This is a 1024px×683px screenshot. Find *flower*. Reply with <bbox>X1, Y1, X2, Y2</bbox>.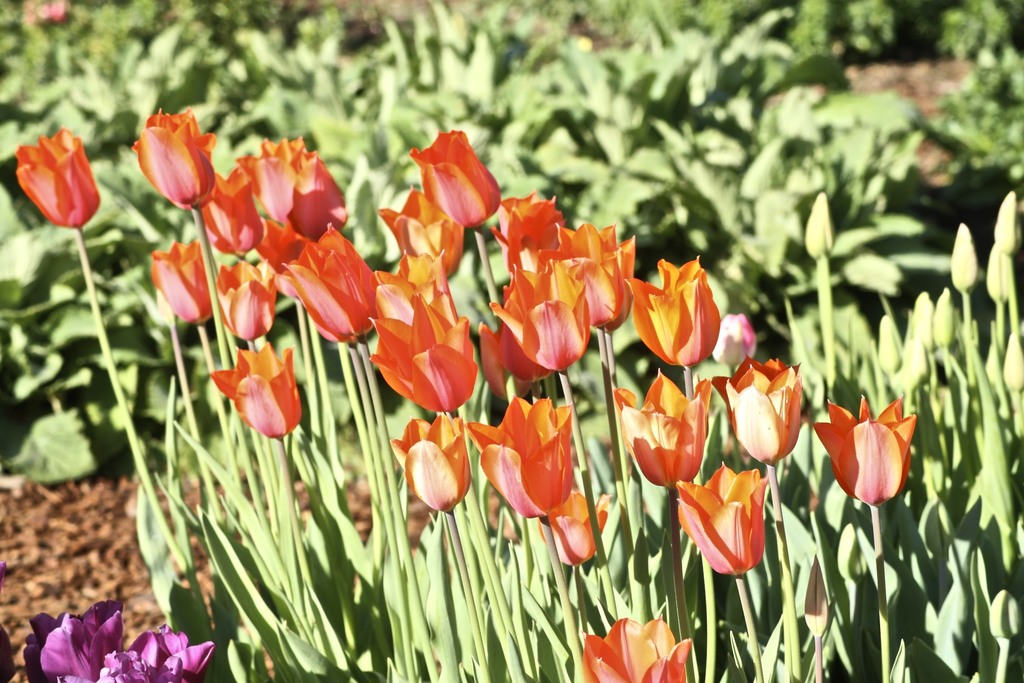
<bbox>491, 190, 563, 273</bbox>.
